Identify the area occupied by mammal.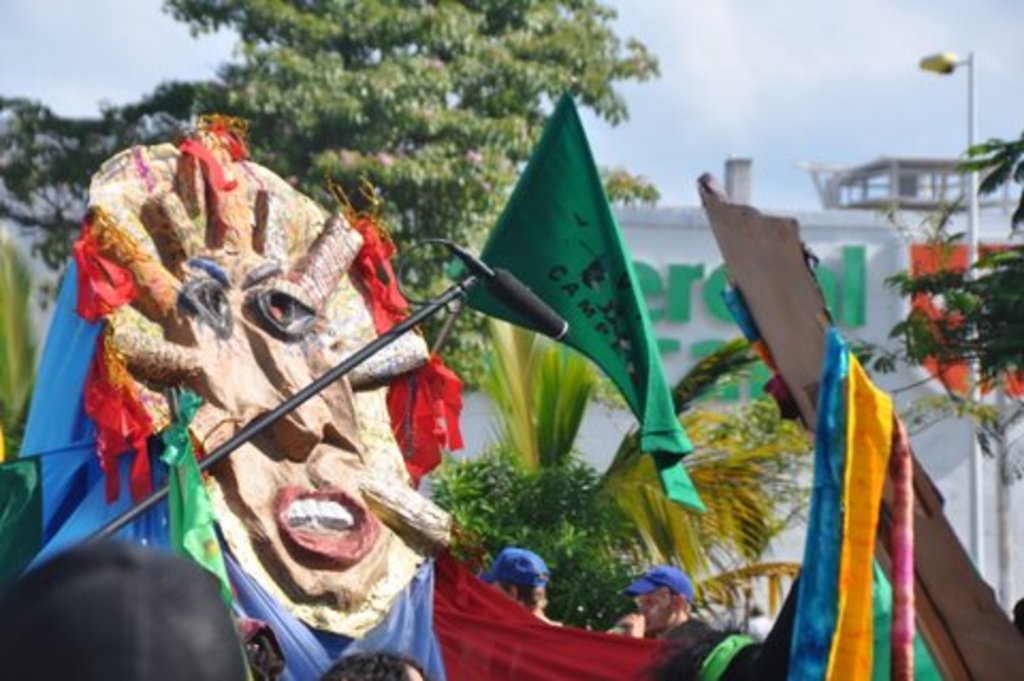
Area: 320,643,425,679.
